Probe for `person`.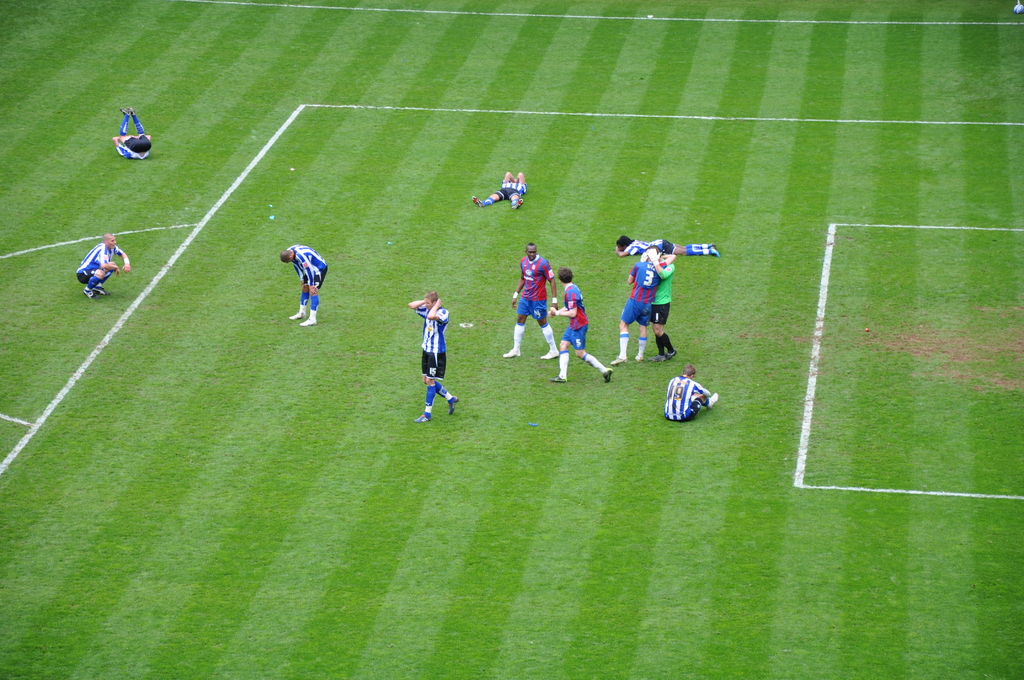
Probe result: <bbox>278, 242, 333, 328</bbox>.
